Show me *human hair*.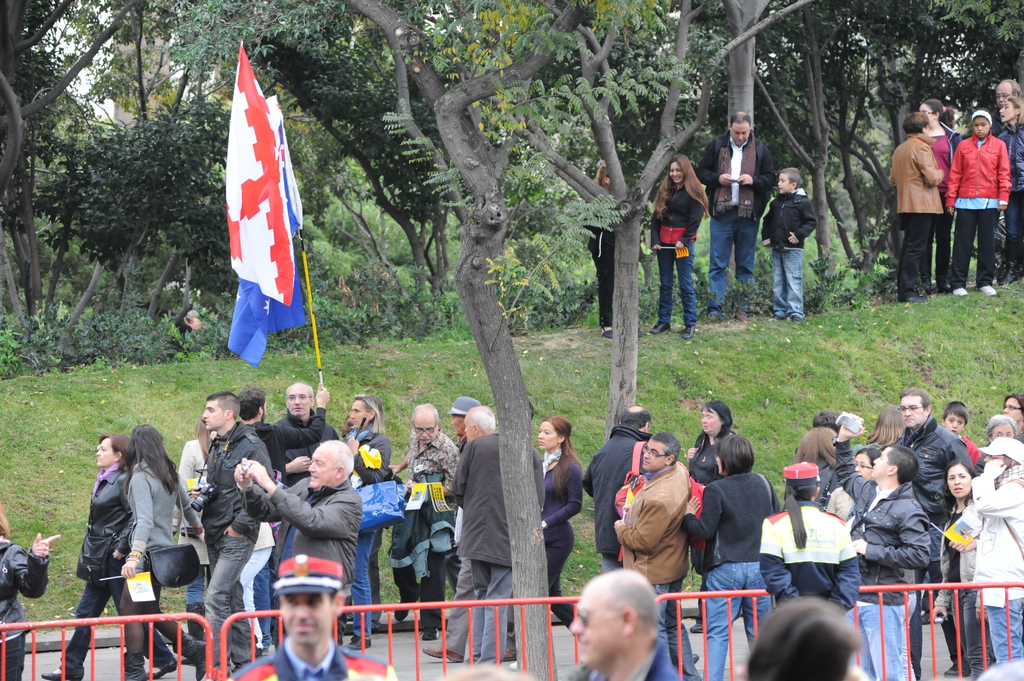
*human hair* is here: left=778, top=166, right=803, bottom=189.
